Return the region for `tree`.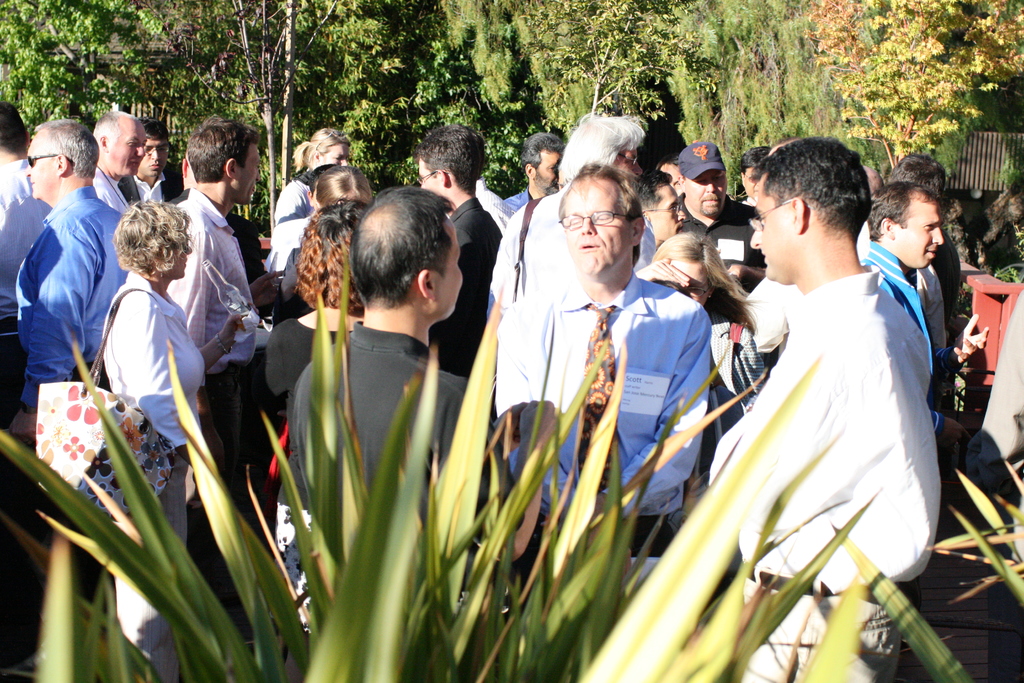
x1=815 y1=0 x2=1022 y2=168.
